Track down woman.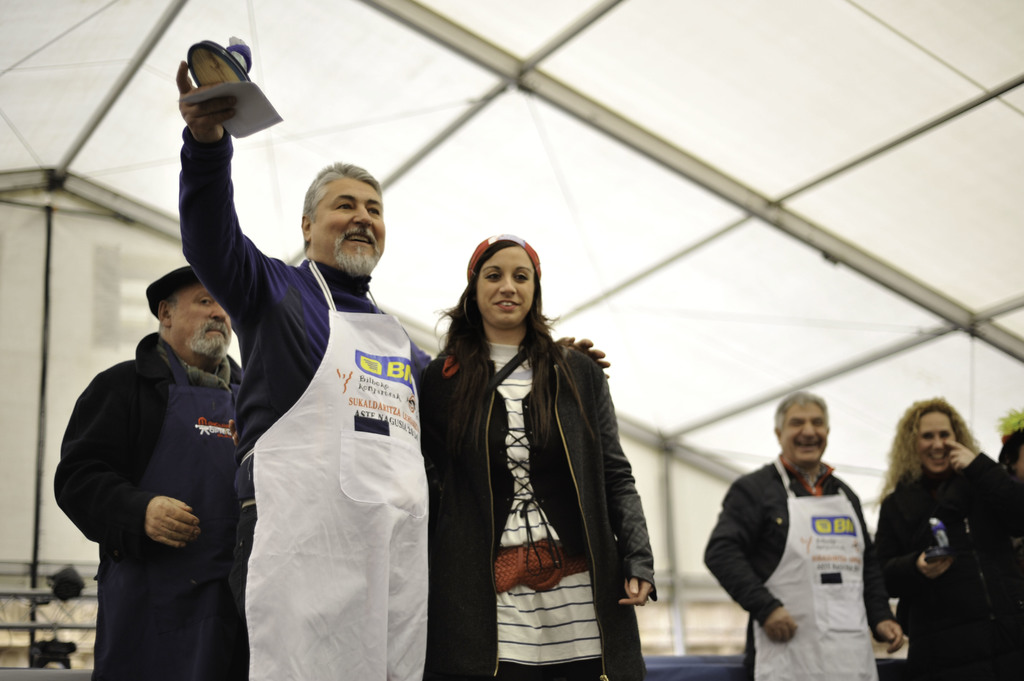
Tracked to (876,387,1009,680).
